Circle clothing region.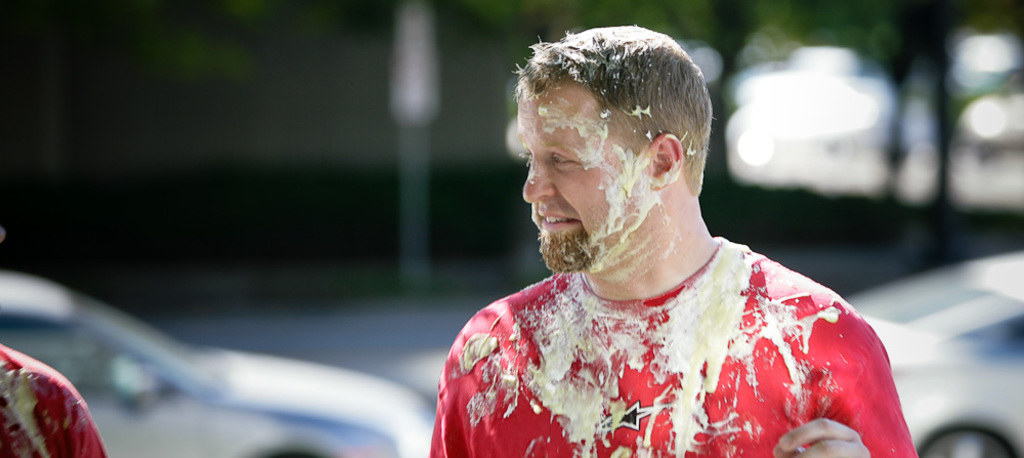
Region: {"left": 0, "top": 343, "right": 109, "bottom": 457}.
